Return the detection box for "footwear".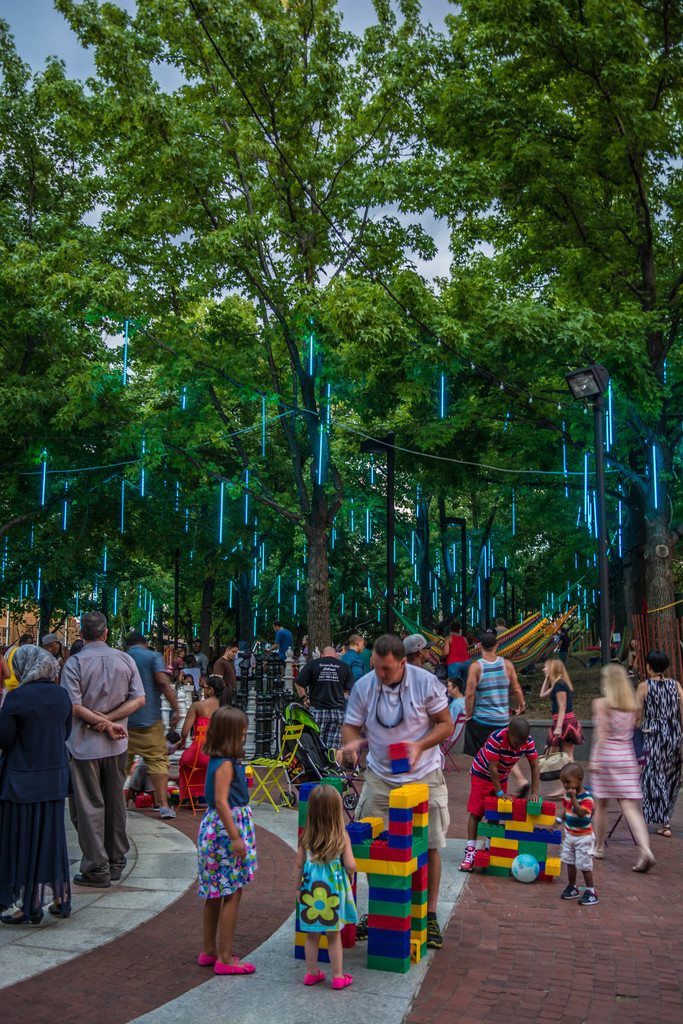
<bbox>458, 847, 475, 873</bbox>.
